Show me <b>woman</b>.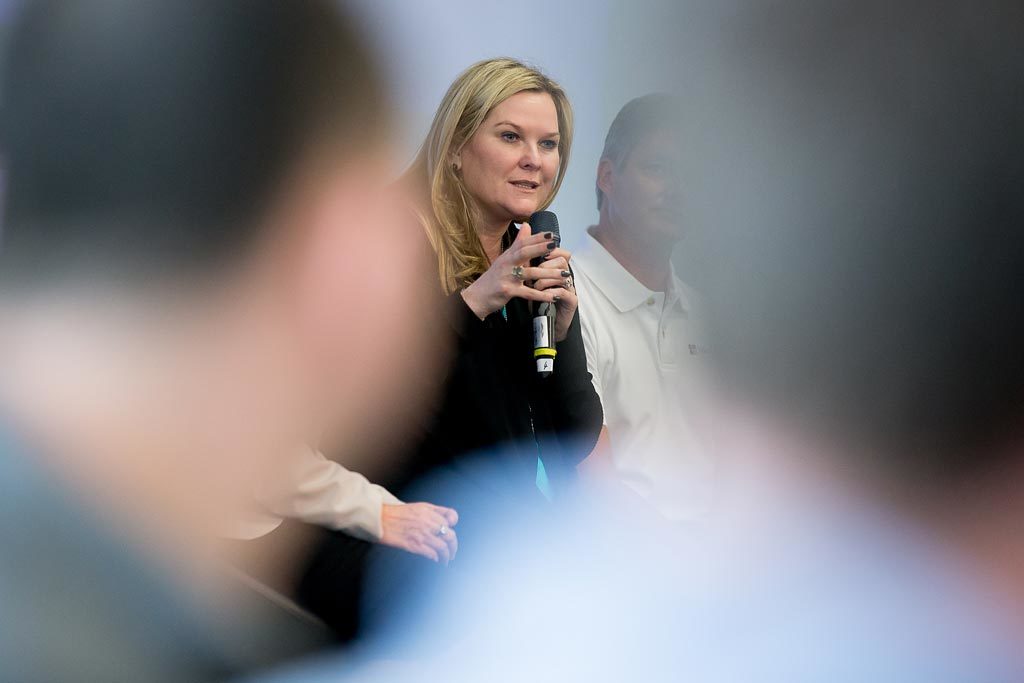
<b>woman</b> is here: bbox(327, 68, 682, 611).
